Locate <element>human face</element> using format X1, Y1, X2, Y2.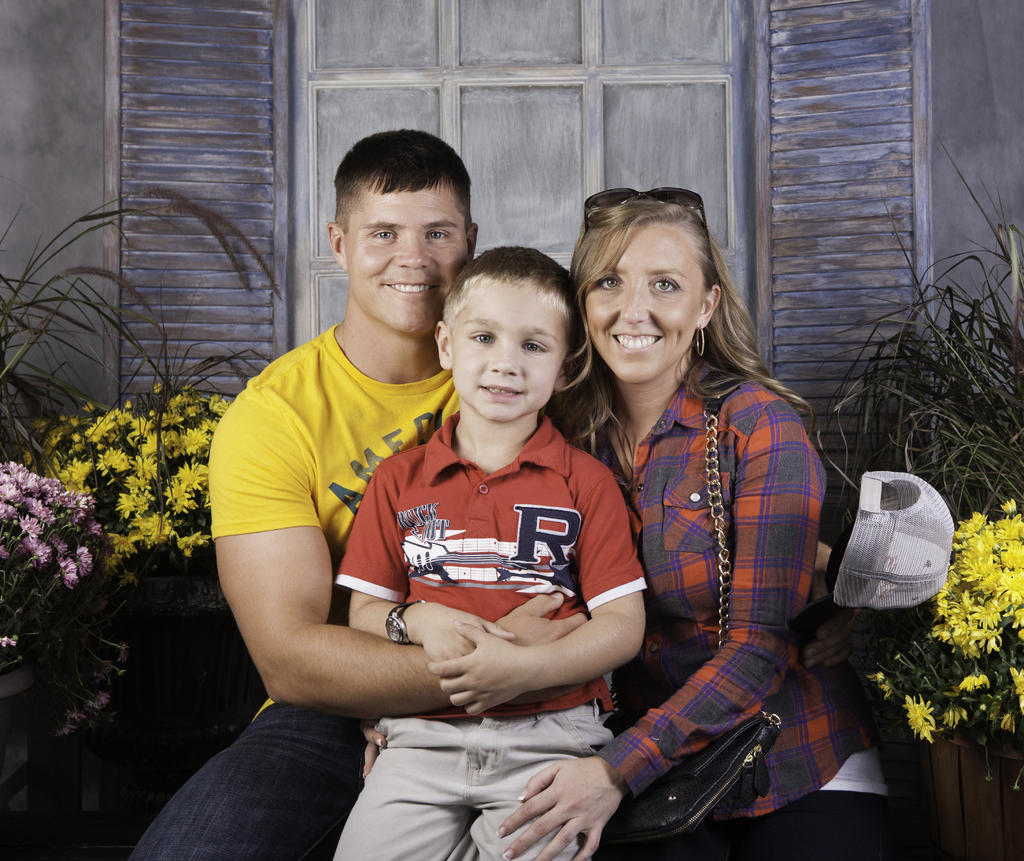
346, 182, 470, 336.
